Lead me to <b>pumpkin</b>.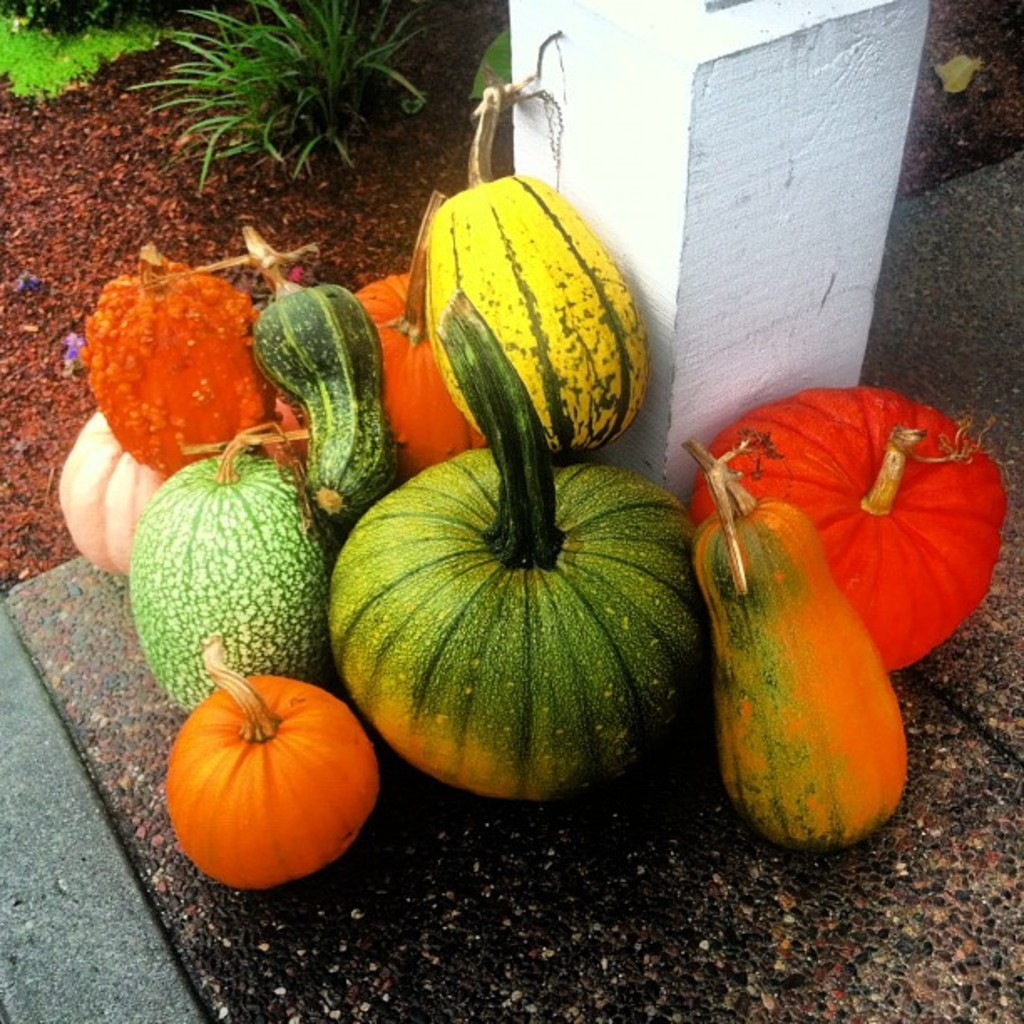
Lead to detection(85, 246, 278, 474).
